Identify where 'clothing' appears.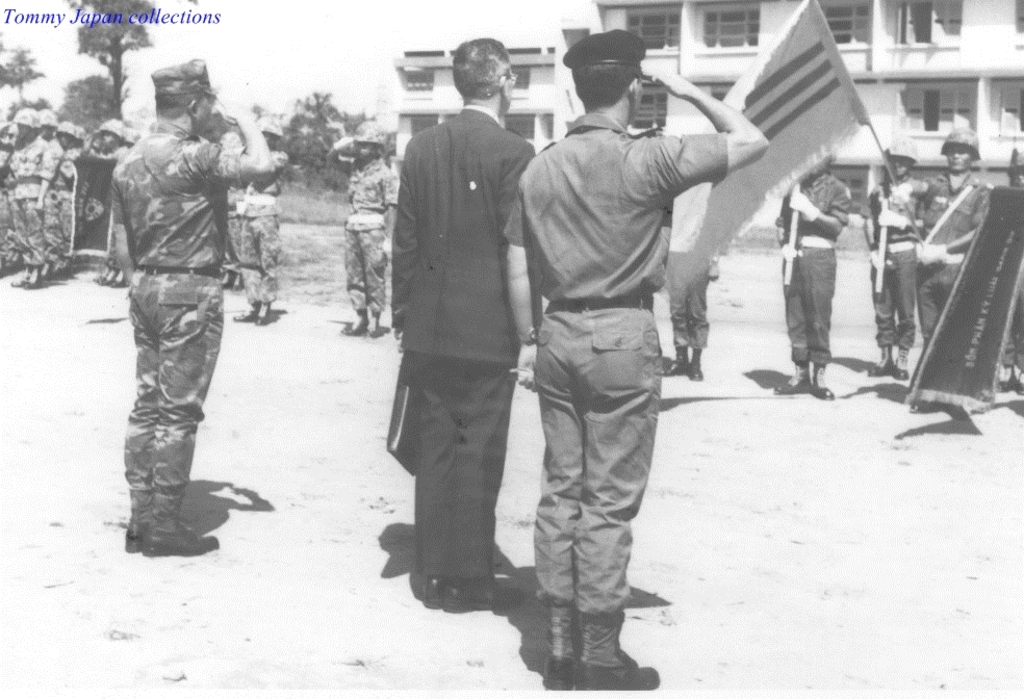
Appears at <box>108,118,245,519</box>.
